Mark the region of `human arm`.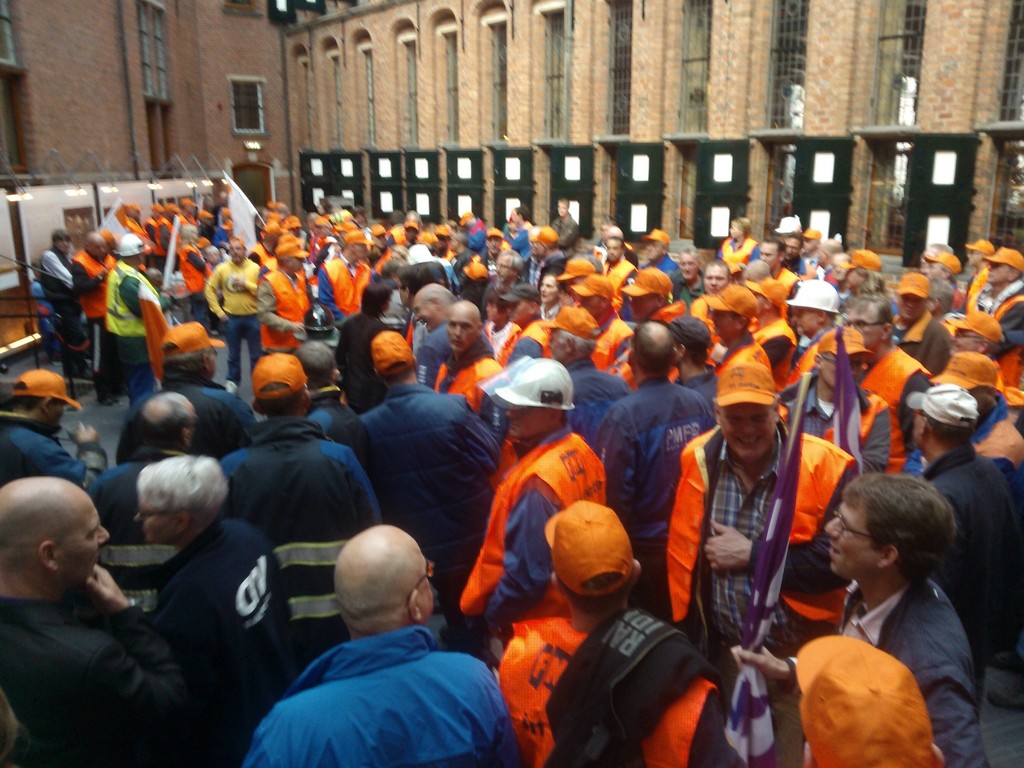
Region: <box>463,393,500,482</box>.
